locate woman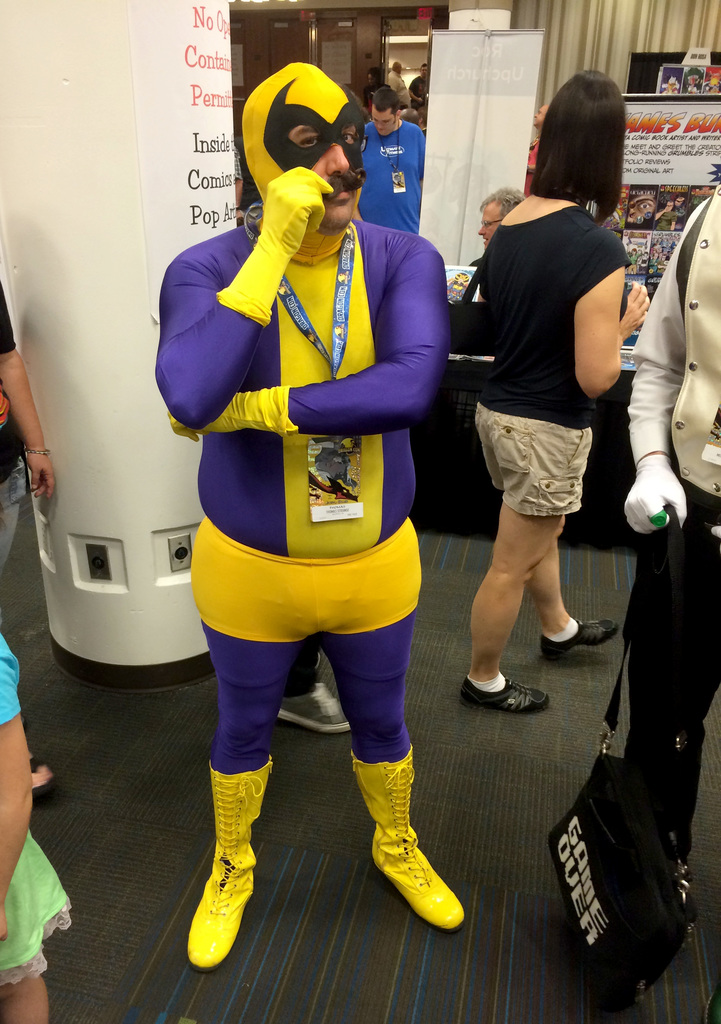
0/282/61/610
